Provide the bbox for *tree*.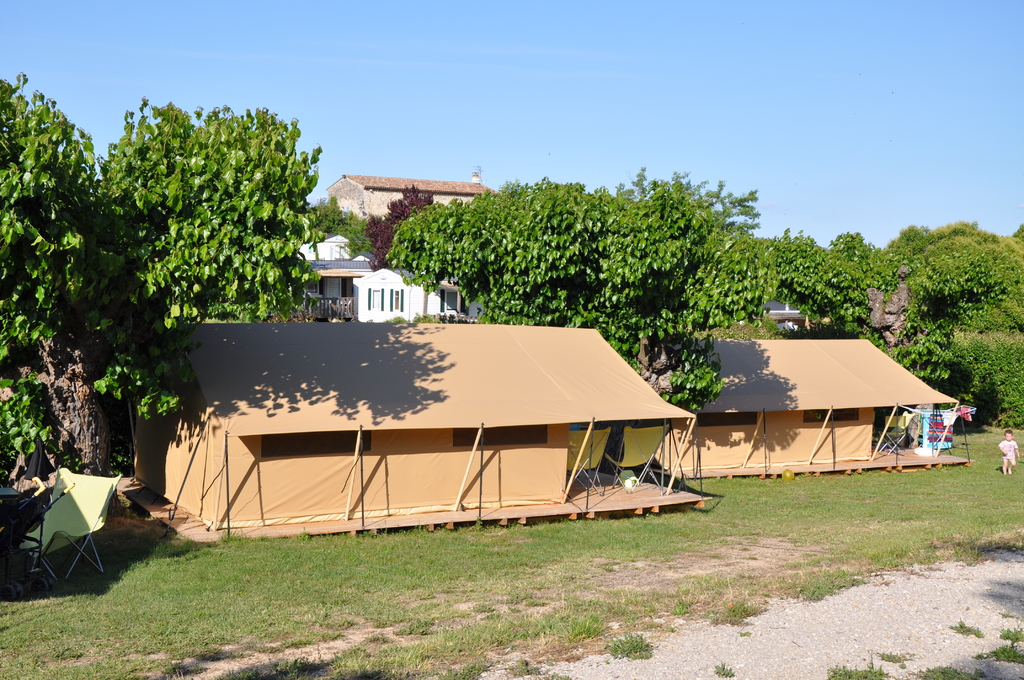
[x1=905, y1=328, x2=1023, y2=439].
